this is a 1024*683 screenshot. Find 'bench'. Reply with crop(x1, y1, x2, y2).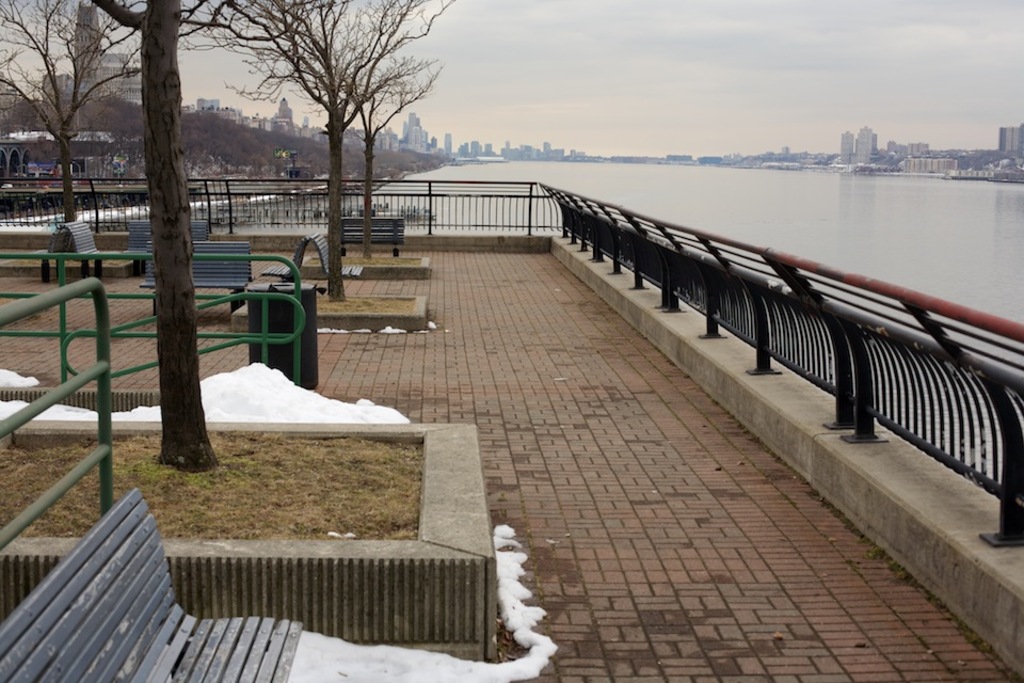
crop(134, 240, 254, 318).
